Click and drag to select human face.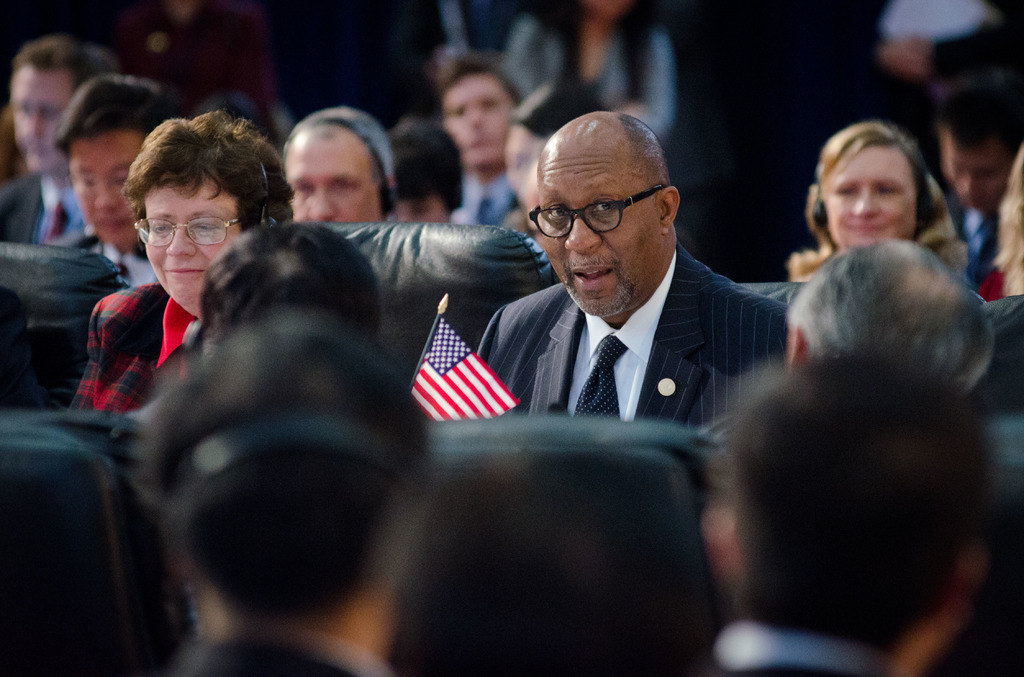
Selection: bbox(535, 149, 660, 317).
